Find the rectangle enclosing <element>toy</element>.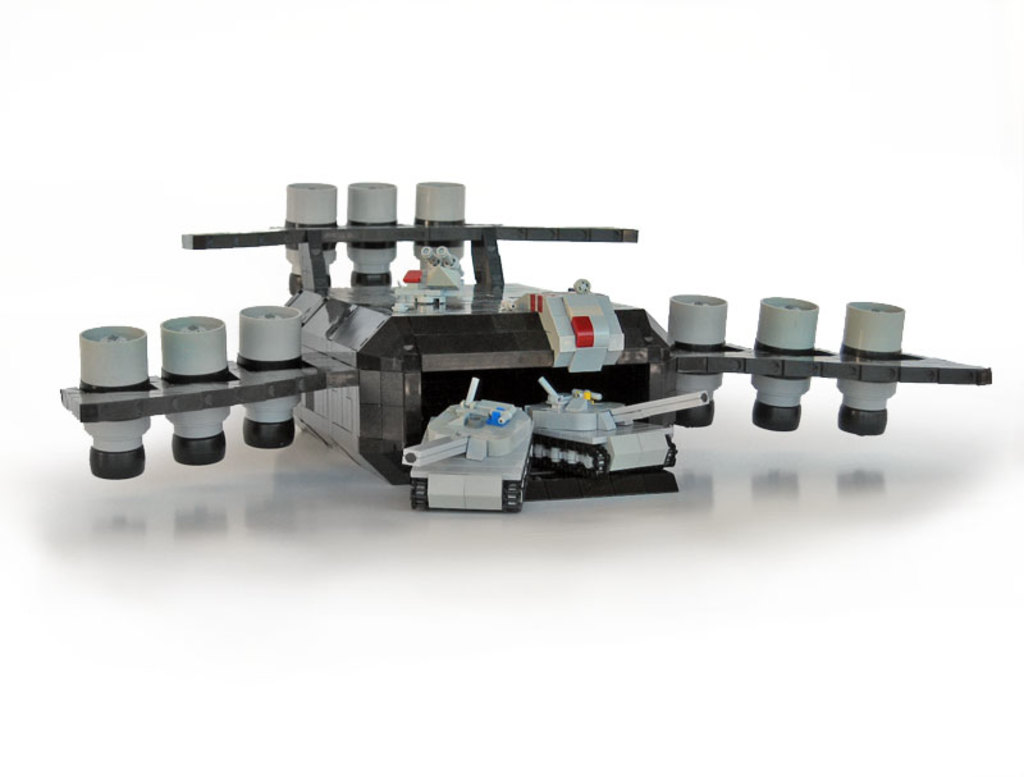
x1=55 y1=172 x2=995 y2=518.
